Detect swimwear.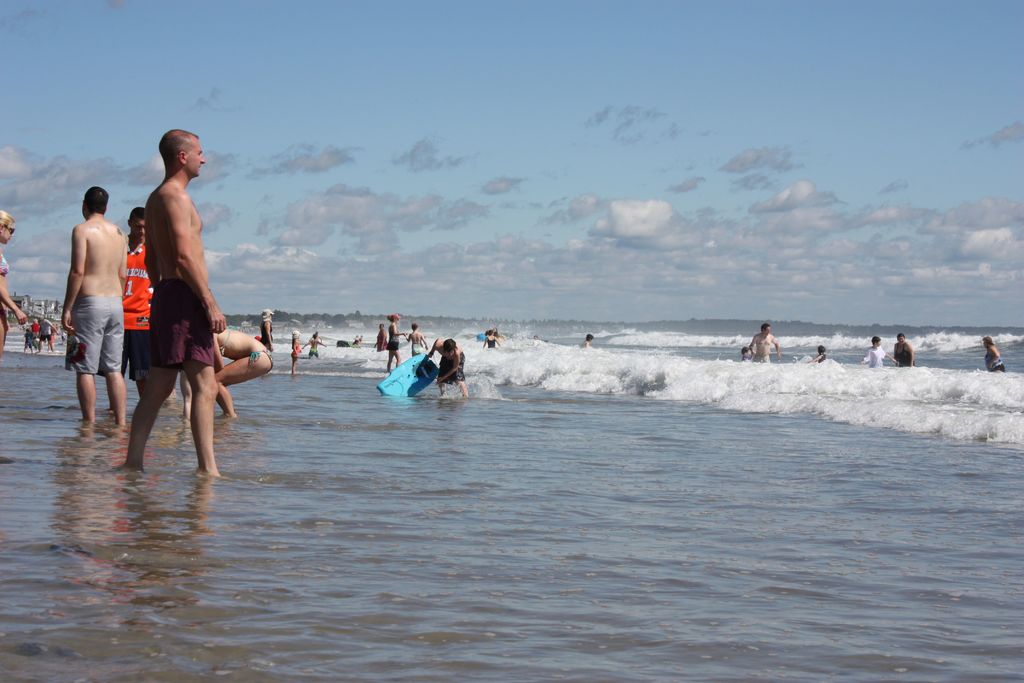
Detected at locate(147, 276, 234, 367).
